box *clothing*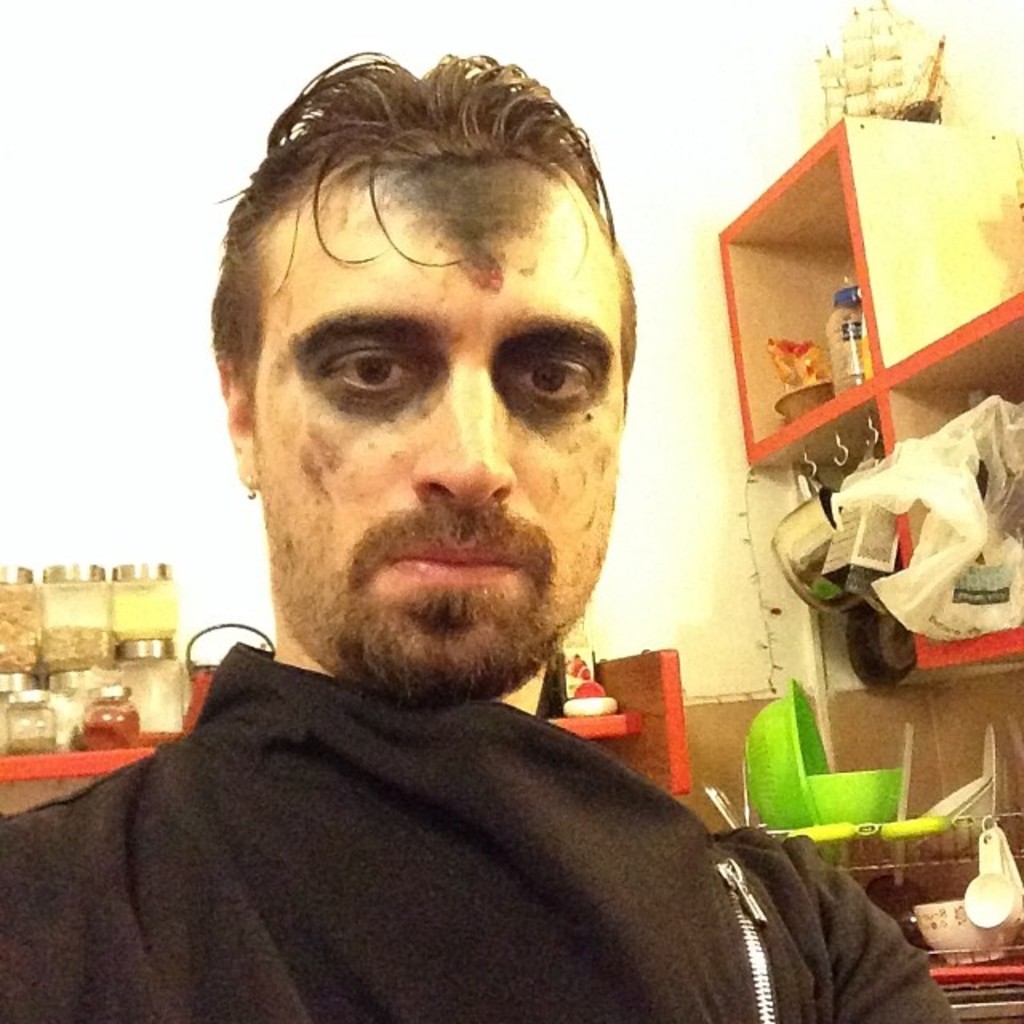
(left=18, top=581, right=824, bottom=1019)
